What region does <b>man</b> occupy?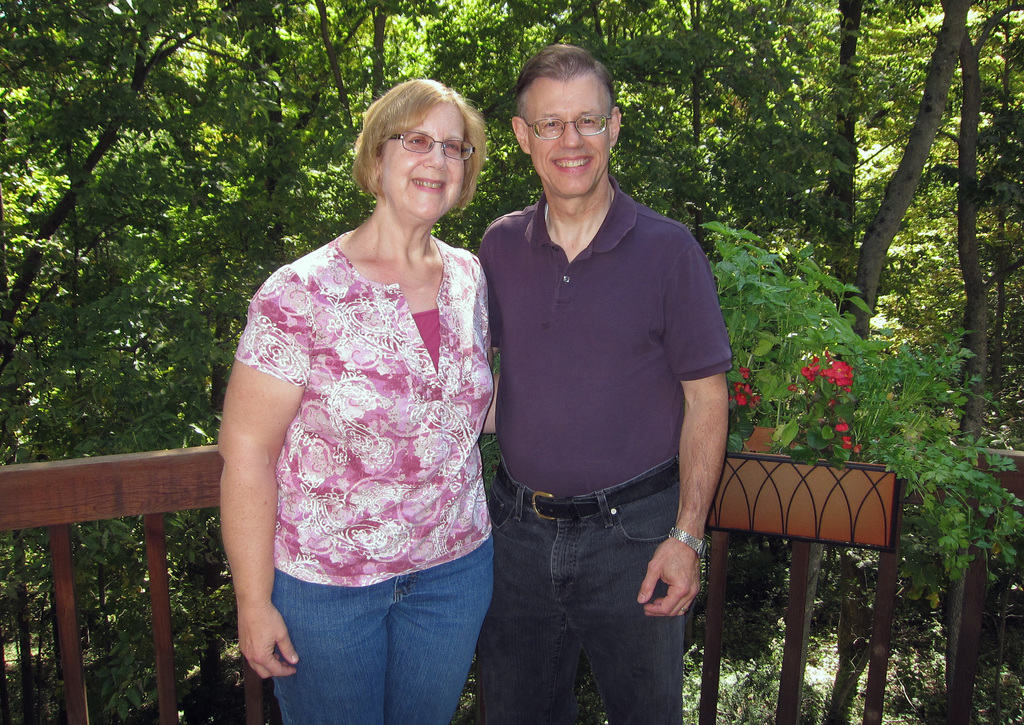
rect(453, 39, 736, 712).
